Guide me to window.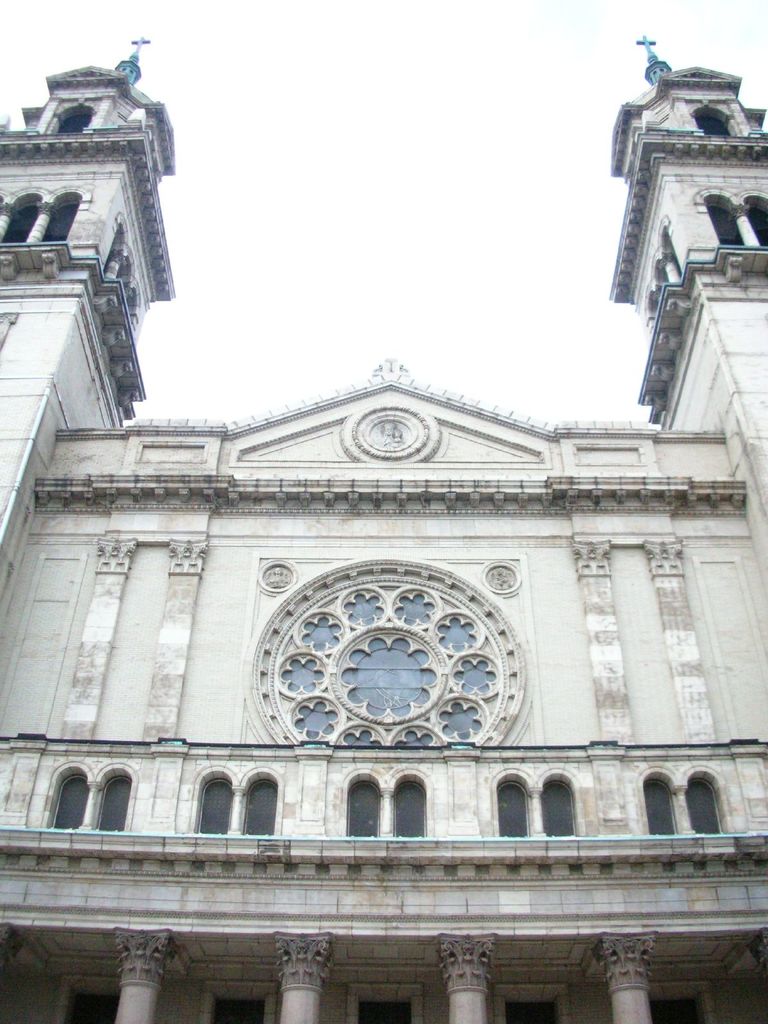
Guidance: x1=390 y1=780 x2=424 y2=838.
